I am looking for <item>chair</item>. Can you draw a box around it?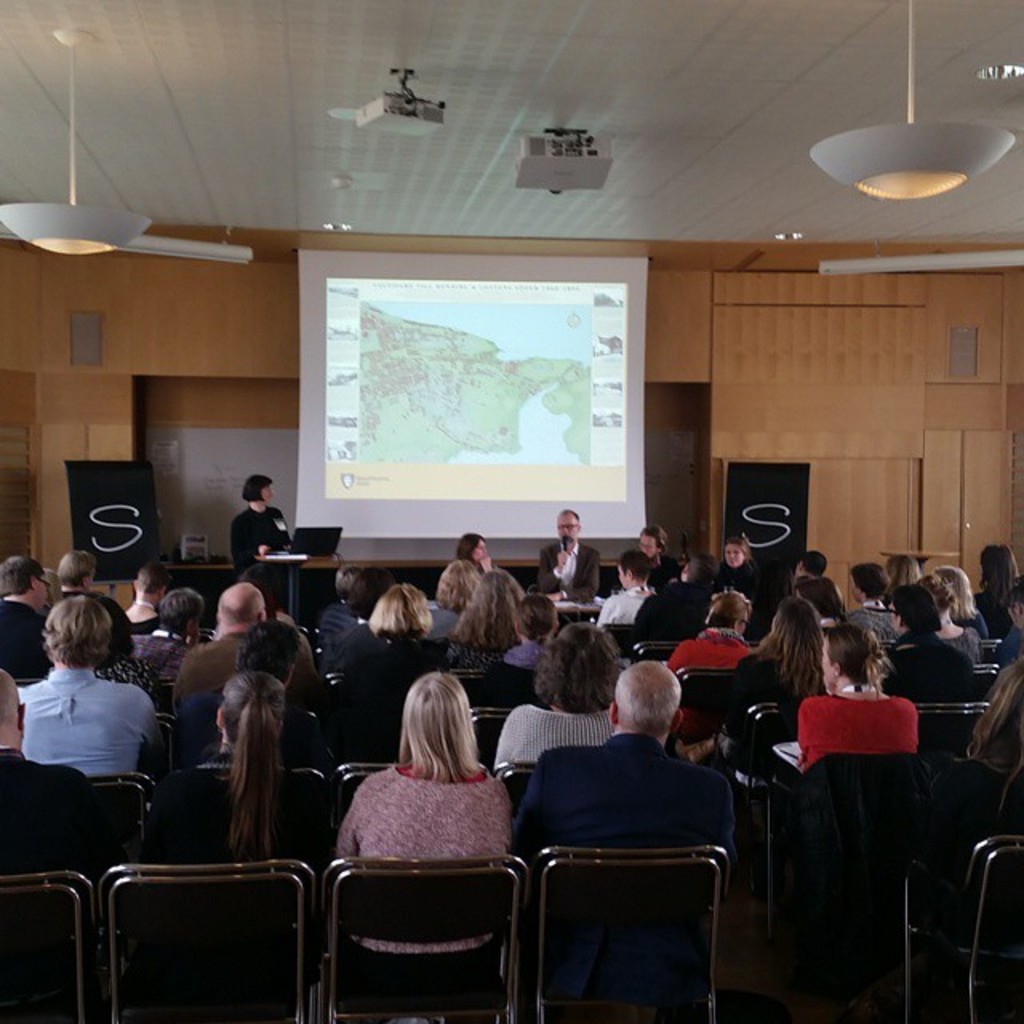
Sure, the bounding box is (left=917, top=698, right=994, bottom=758).
